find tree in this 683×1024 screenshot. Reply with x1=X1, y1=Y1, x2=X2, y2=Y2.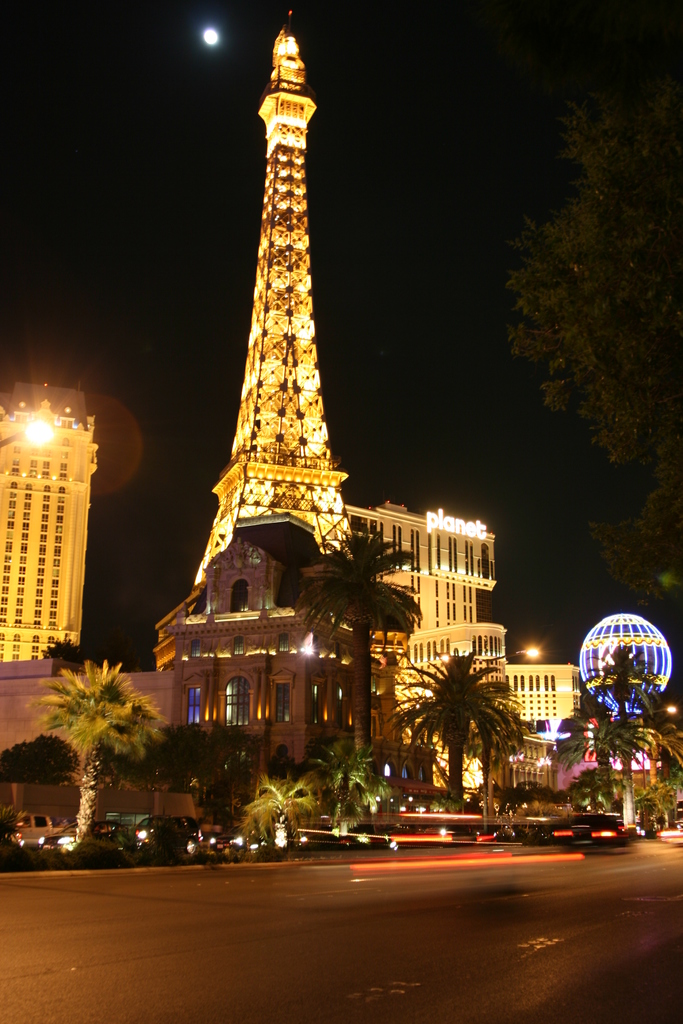
x1=115, y1=731, x2=163, y2=803.
